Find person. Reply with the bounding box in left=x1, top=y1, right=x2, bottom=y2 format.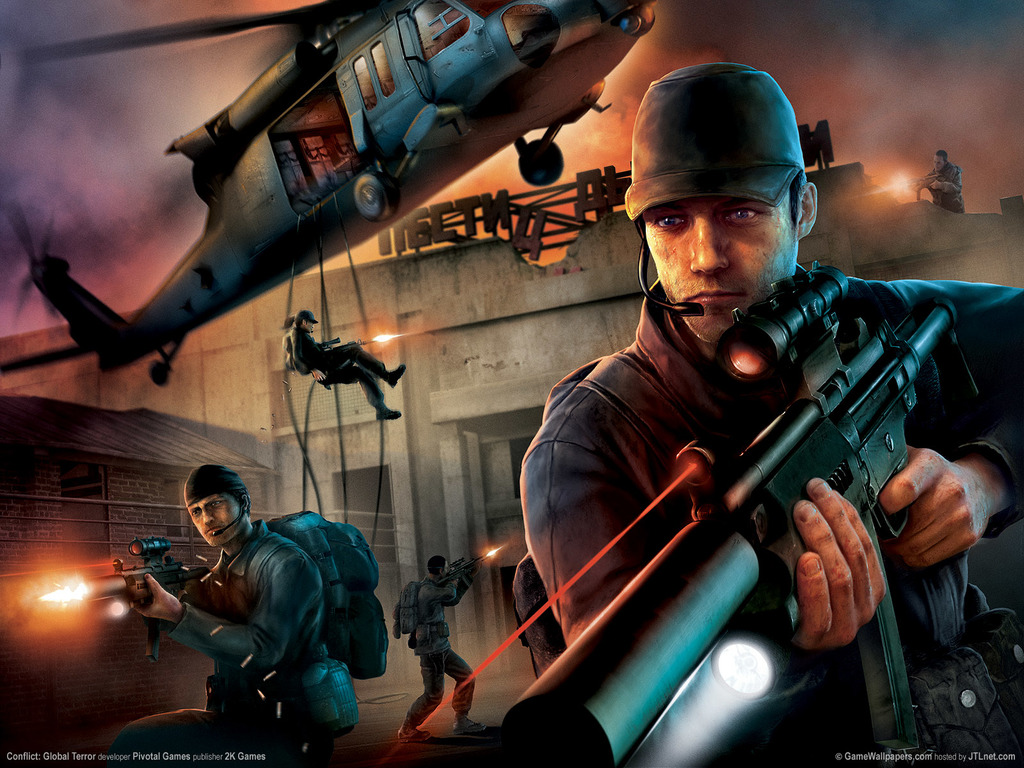
left=385, top=554, right=500, bottom=742.
